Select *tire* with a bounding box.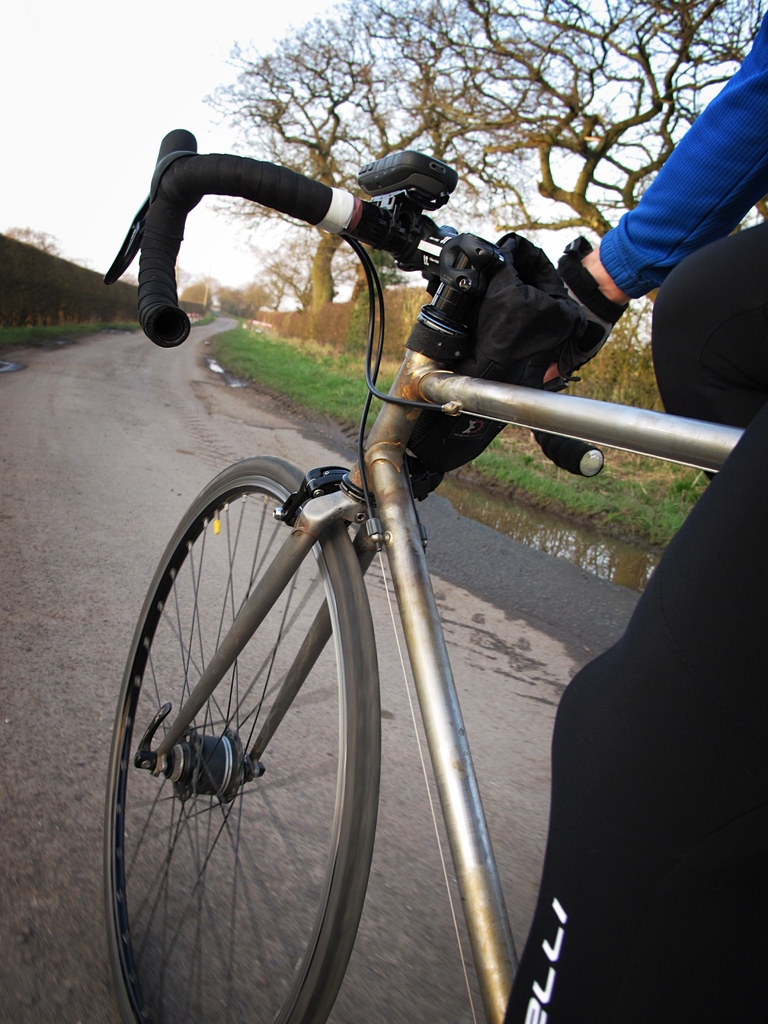
x1=90 y1=471 x2=427 y2=1022.
